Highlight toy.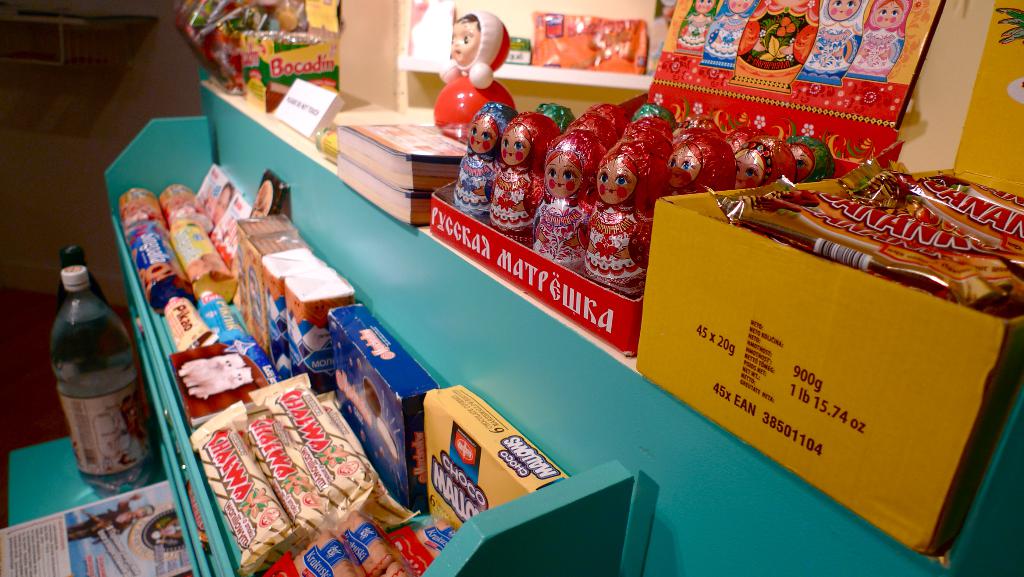
Highlighted region: [677,0,722,54].
